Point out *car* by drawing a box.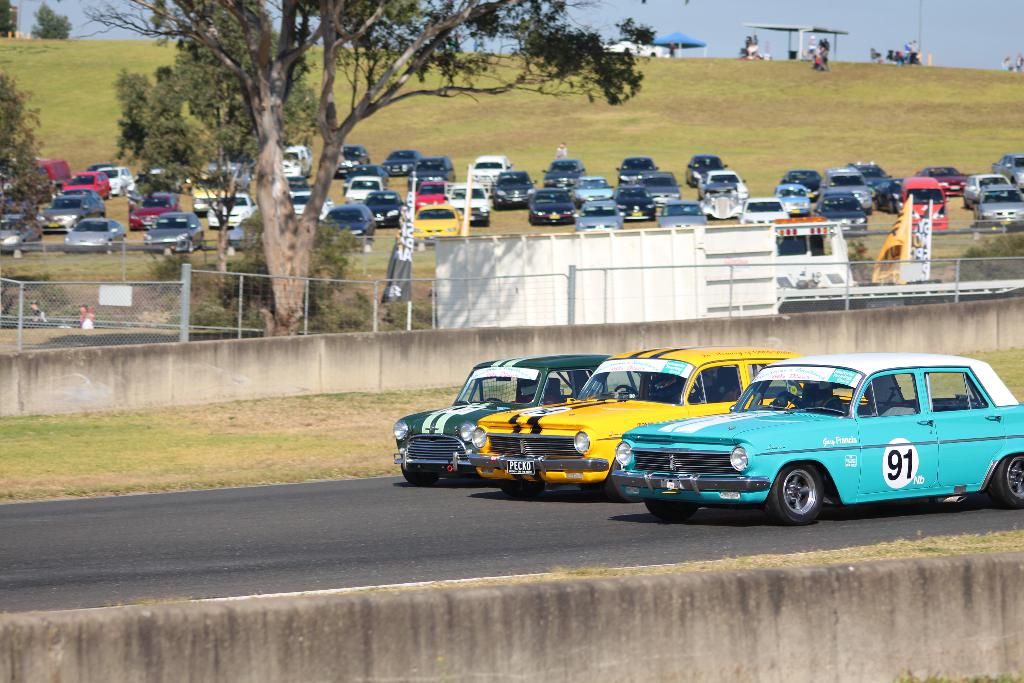
region(126, 166, 179, 195).
